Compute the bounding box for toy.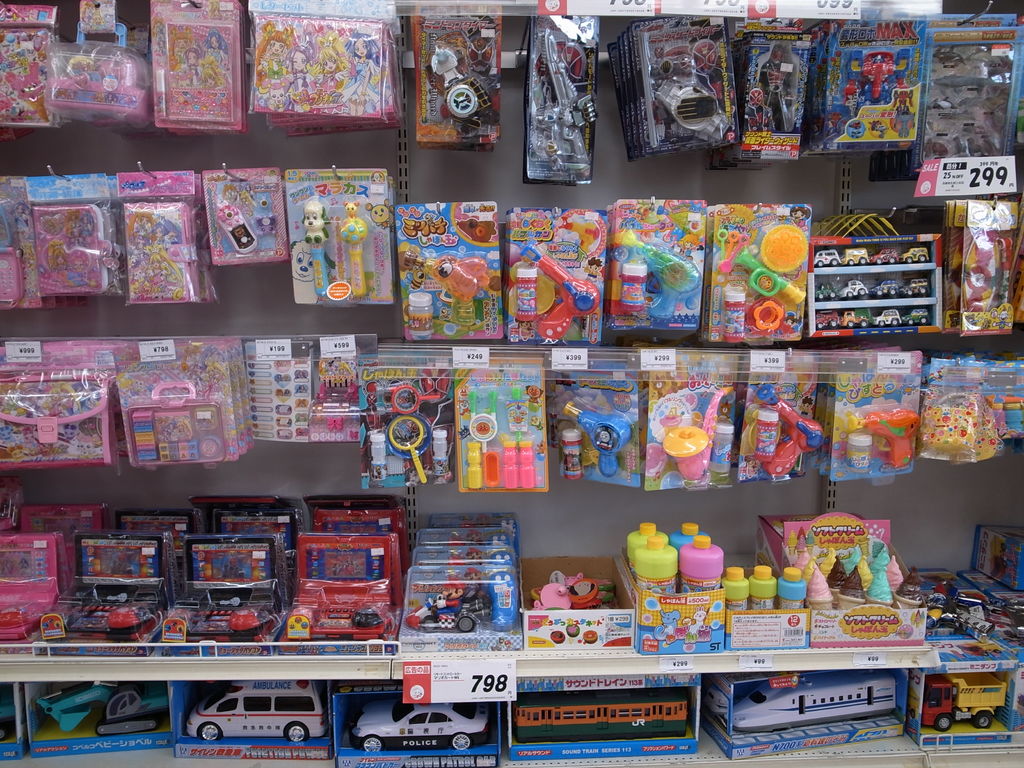
{"x1": 931, "y1": 72, "x2": 1005, "y2": 90}.
